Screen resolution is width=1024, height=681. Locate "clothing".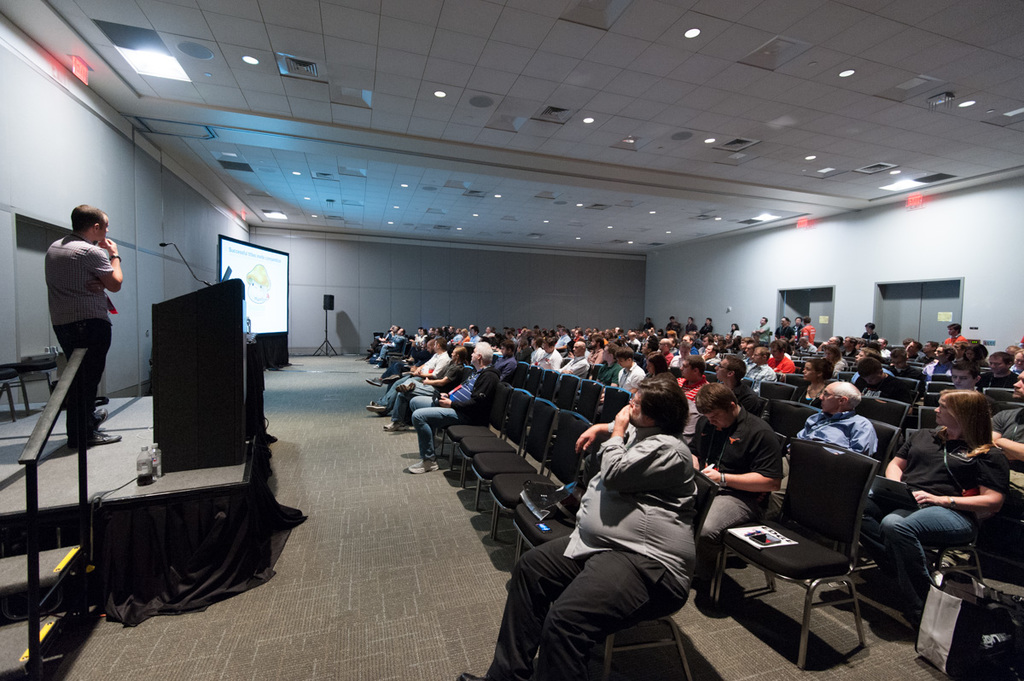
bbox(599, 358, 625, 386).
